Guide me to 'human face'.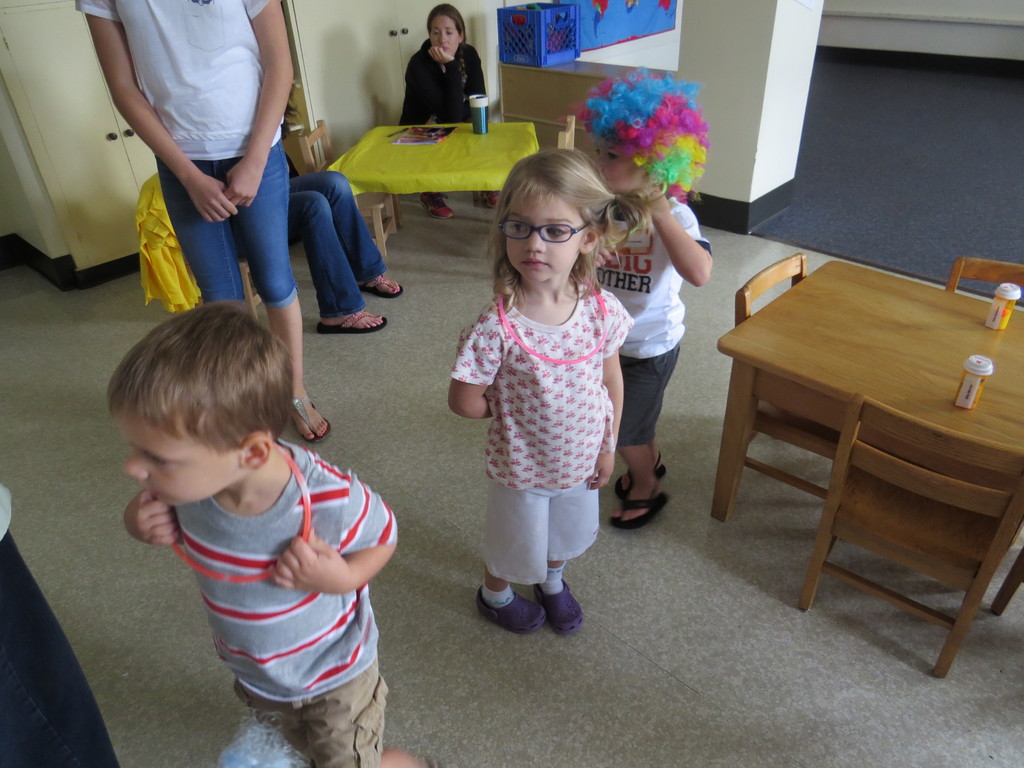
Guidance: 593, 141, 645, 197.
